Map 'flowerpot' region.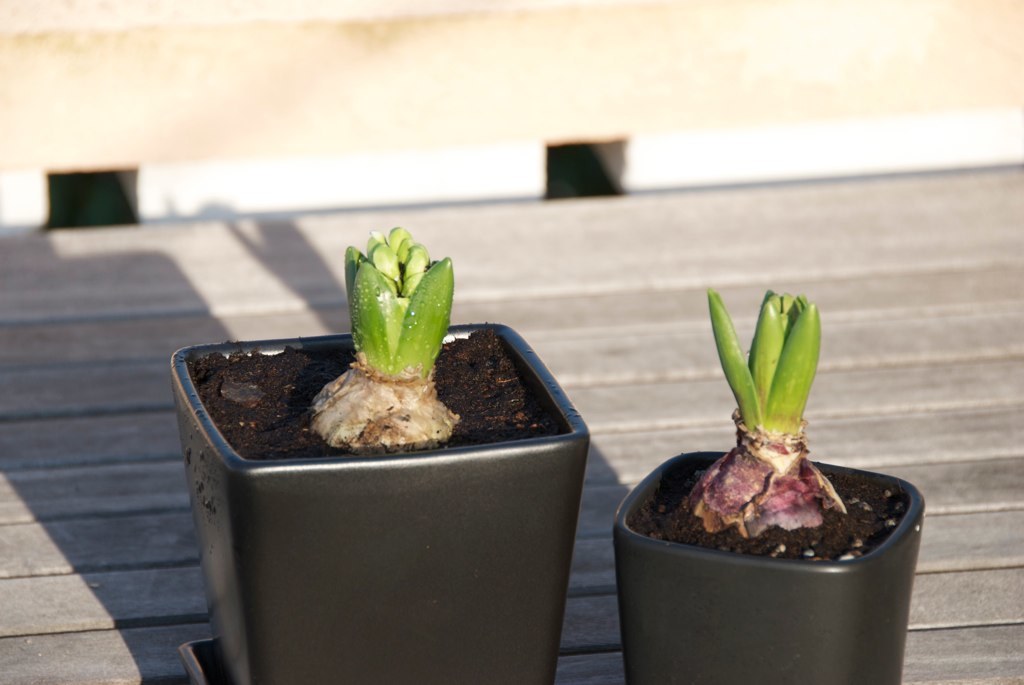
Mapped to region(612, 449, 925, 684).
